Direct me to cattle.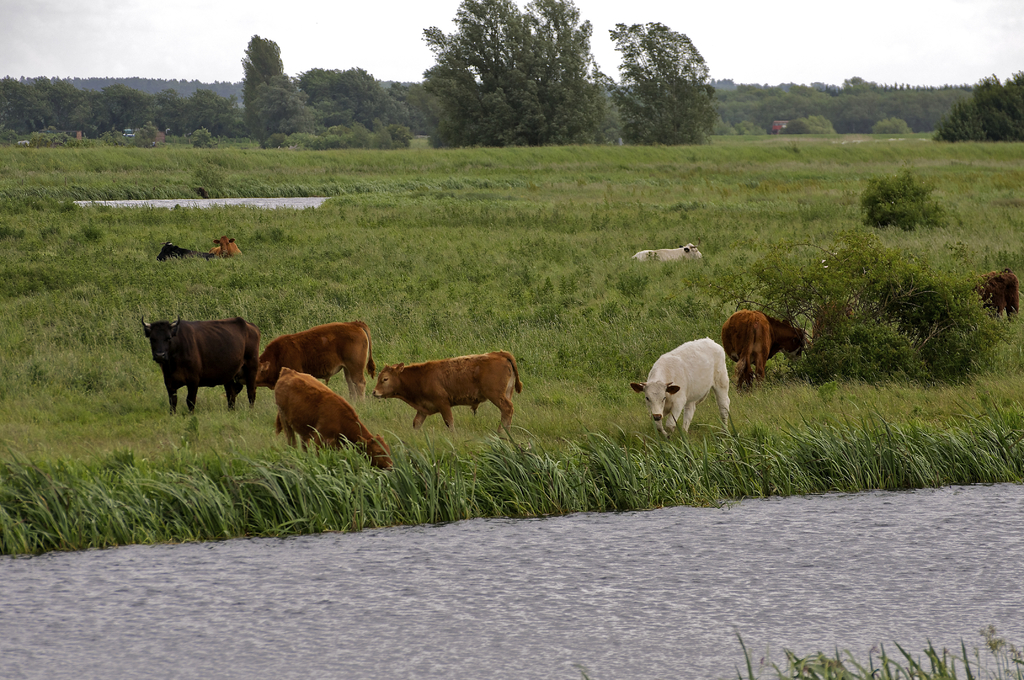
Direction: {"left": 357, "top": 343, "right": 524, "bottom": 441}.
